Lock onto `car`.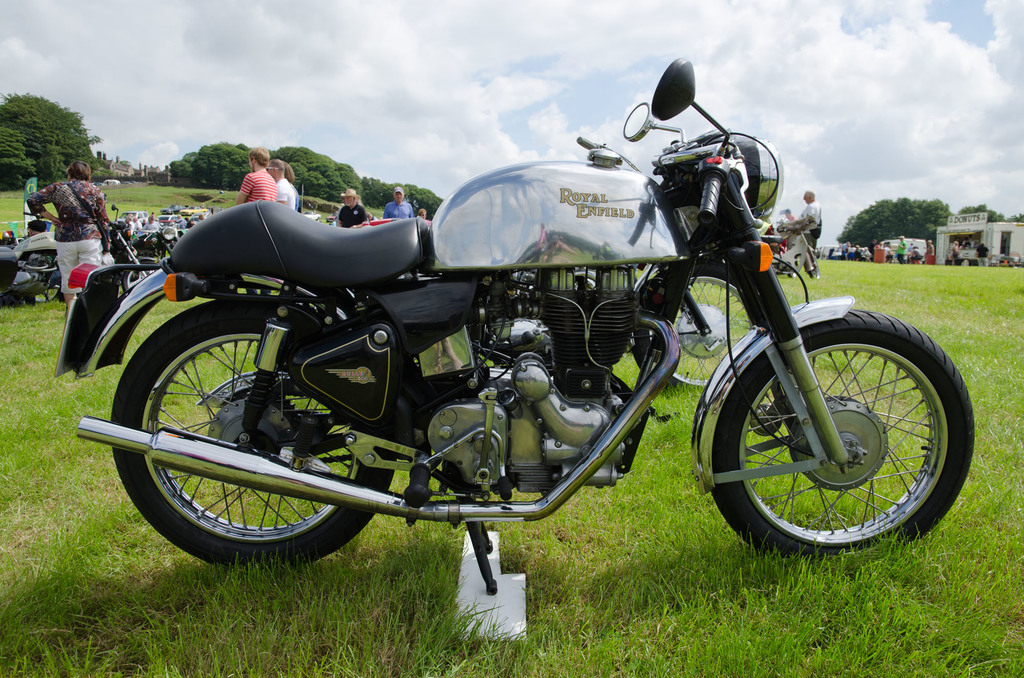
Locked: [x1=180, y1=207, x2=209, y2=215].
